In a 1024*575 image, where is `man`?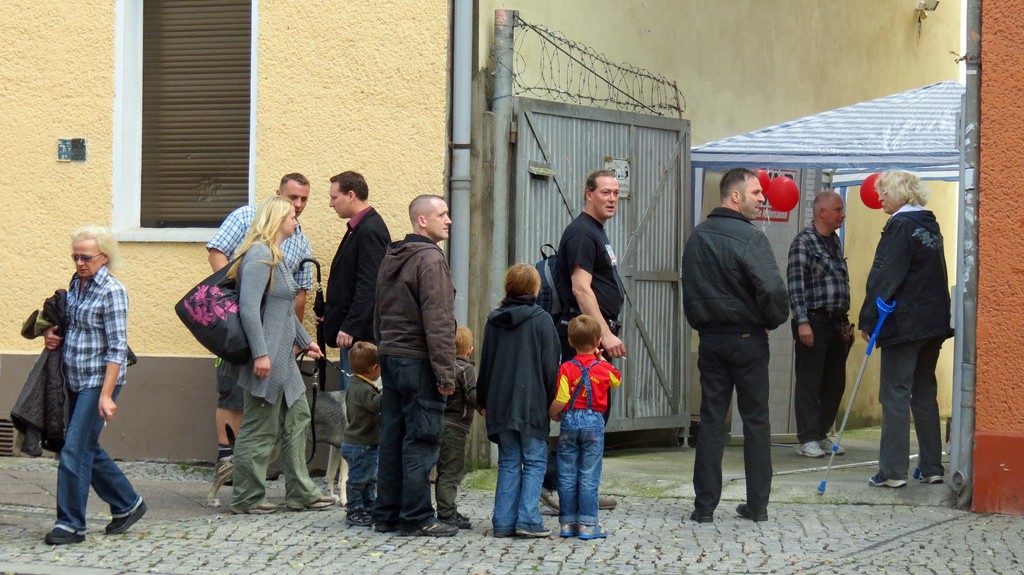
(x1=326, y1=163, x2=401, y2=411).
